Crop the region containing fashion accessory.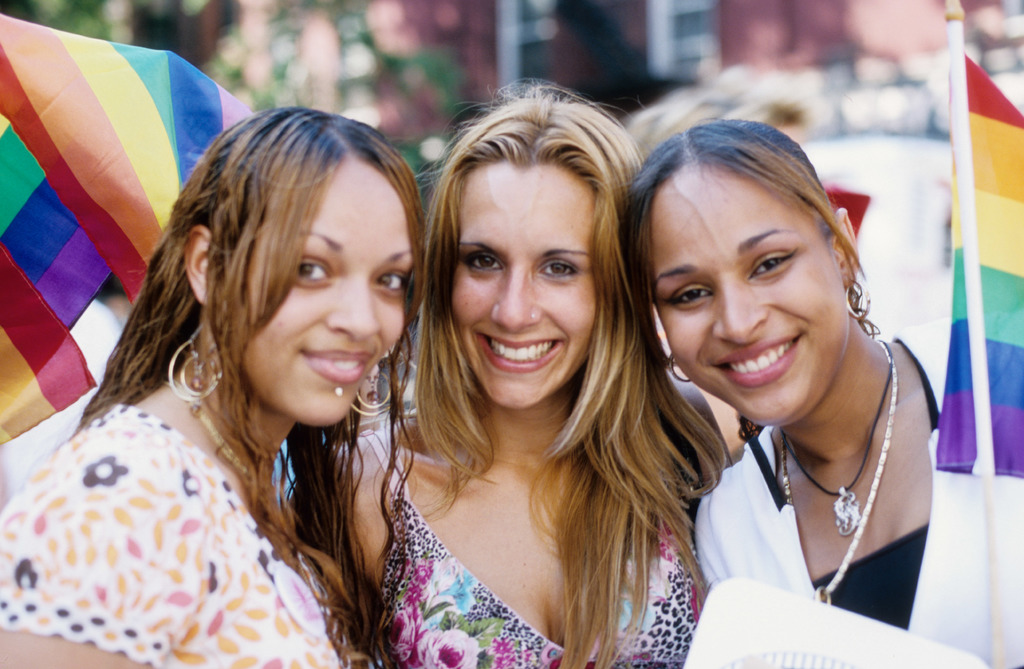
Crop region: <bbox>335, 387, 344, 394</bbox>.
